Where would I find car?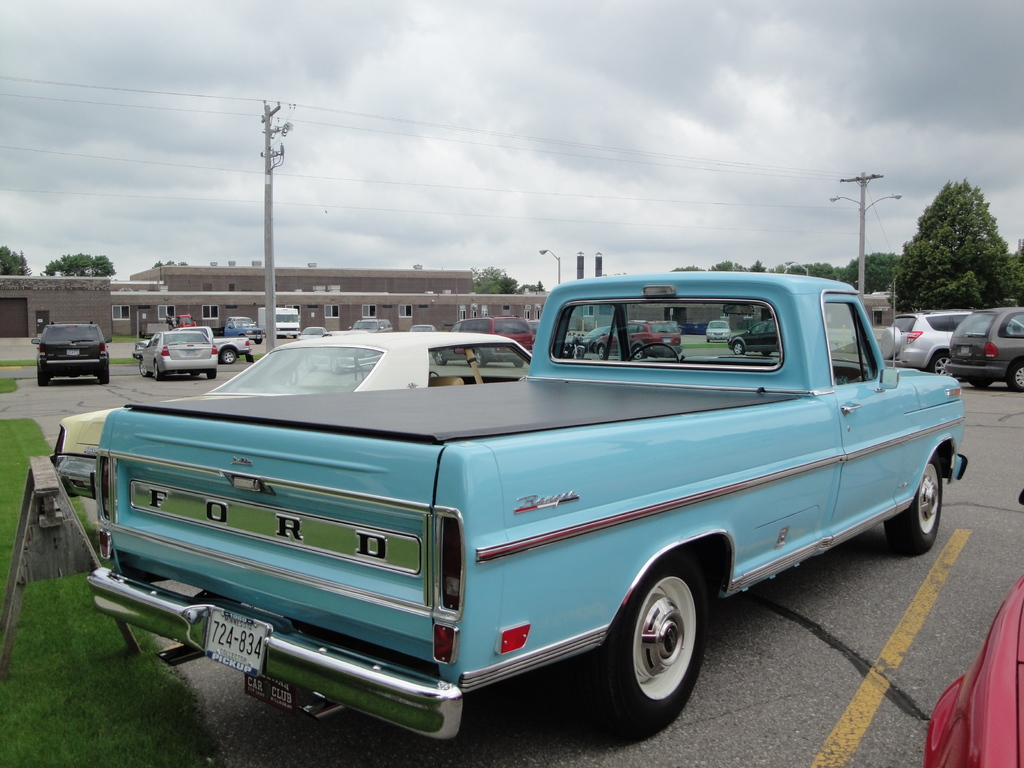
At <bbox>296, 324, 326, 339</bbox>.
